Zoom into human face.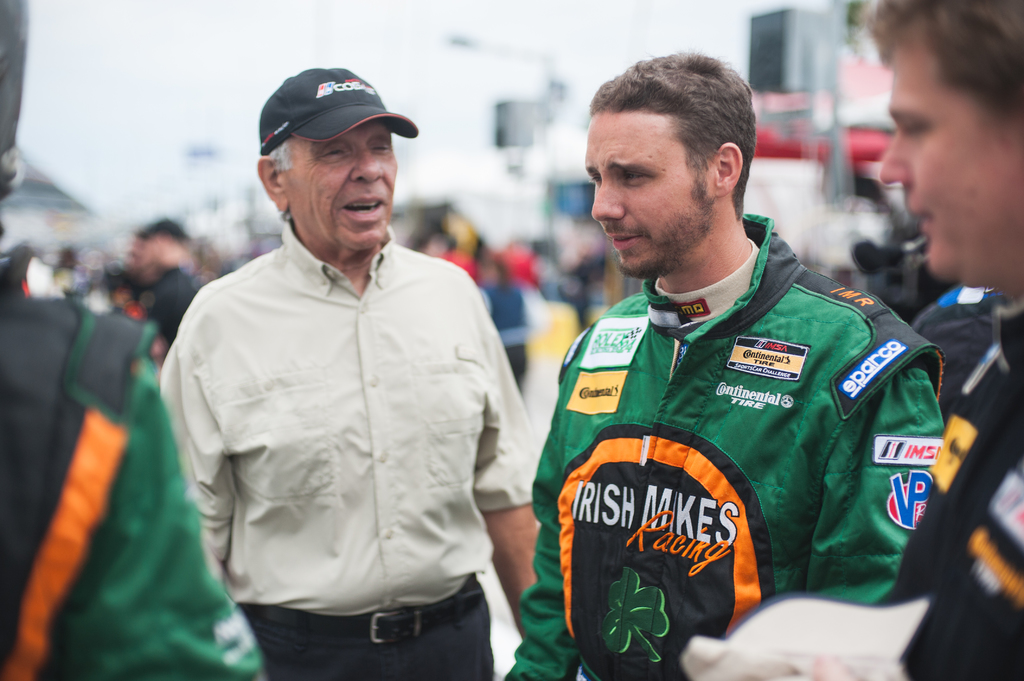
Zoom target: bbox(280, 119, 399, 248).
